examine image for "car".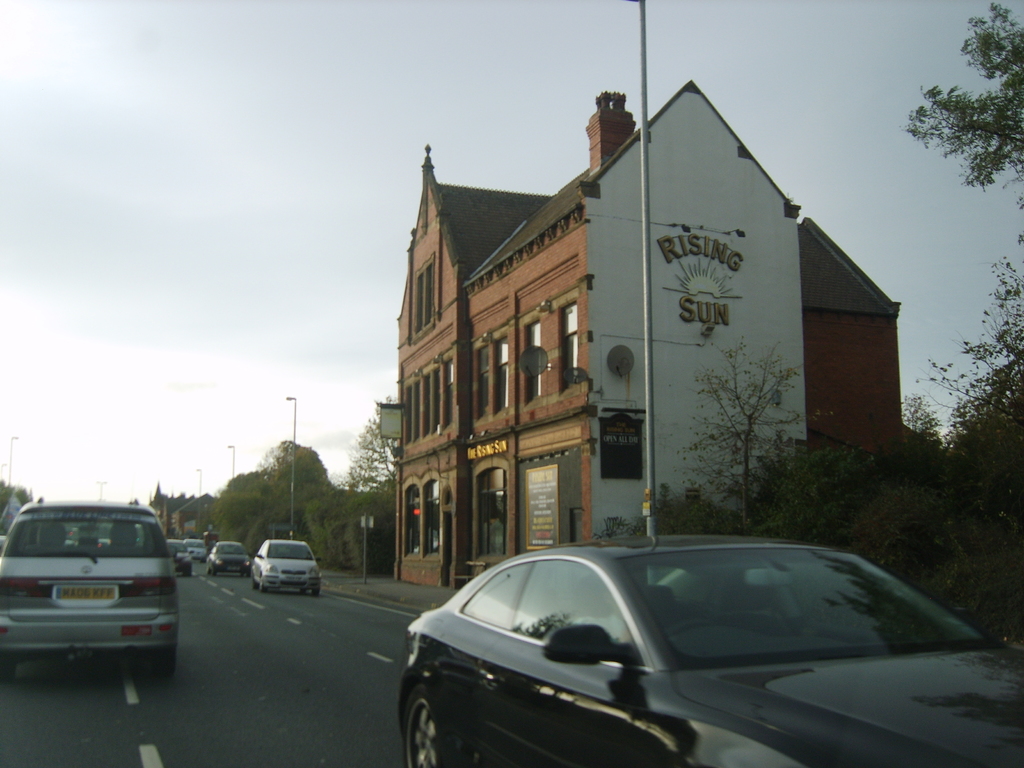
Examination result: select_region(394, 527, 1023, 767).
